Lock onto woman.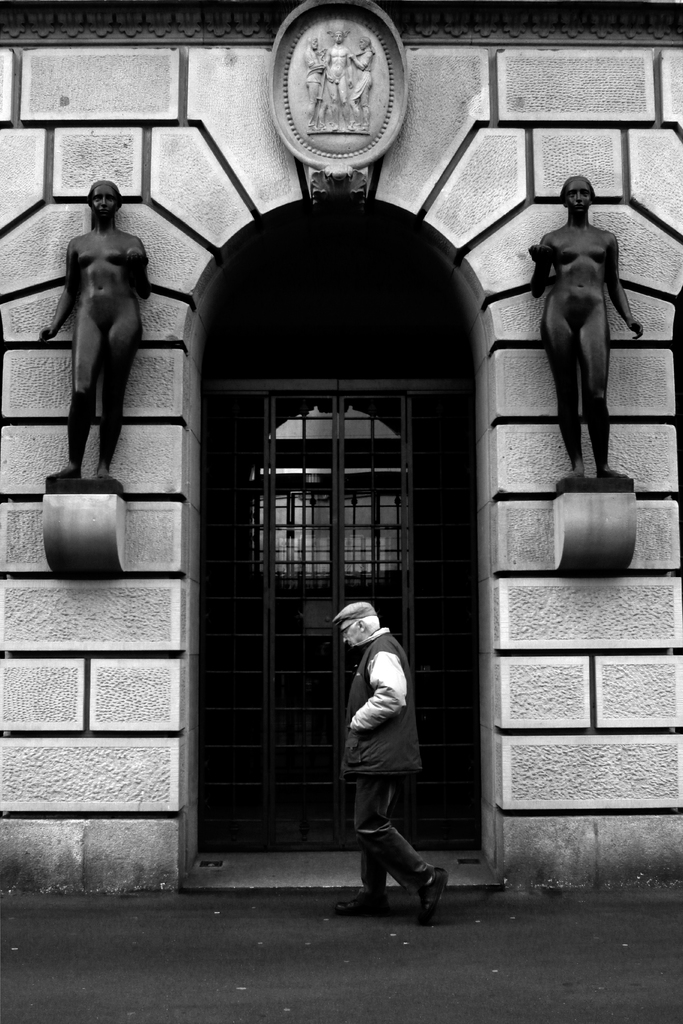
Locked: 38 143 169 493.
